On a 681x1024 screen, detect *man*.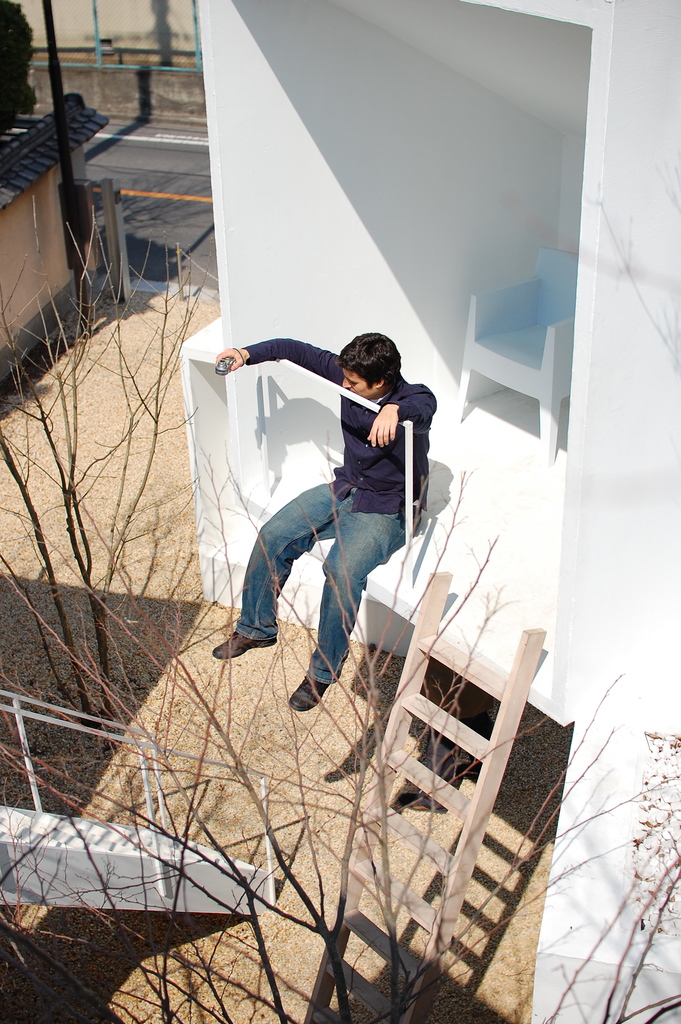
240:326:444:706.
